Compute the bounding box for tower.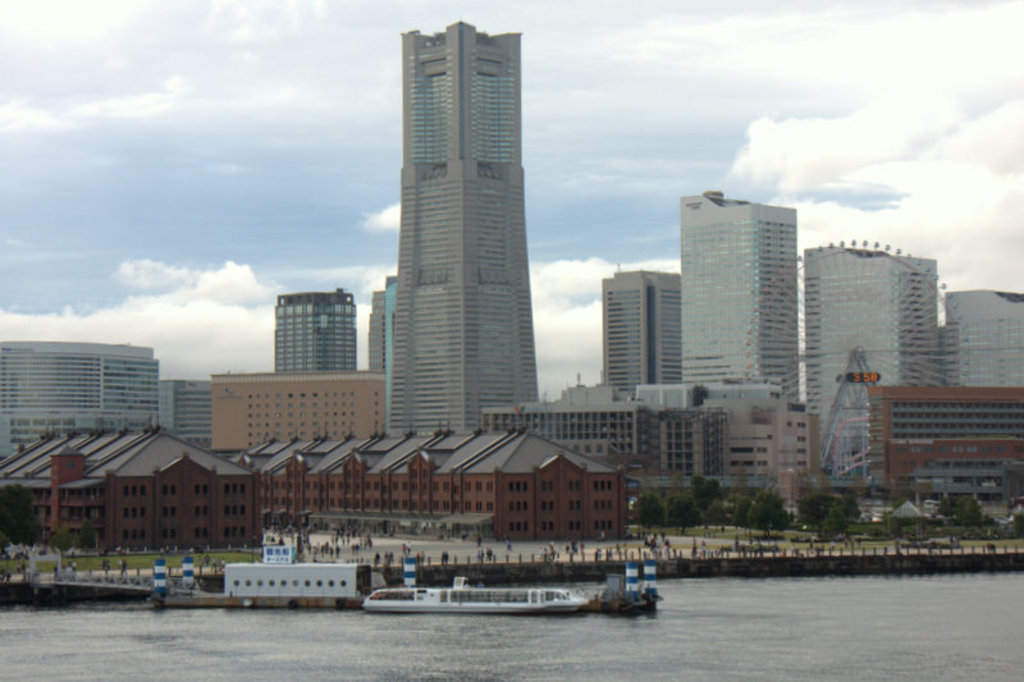
bbox(352, 22, 513, 367).
